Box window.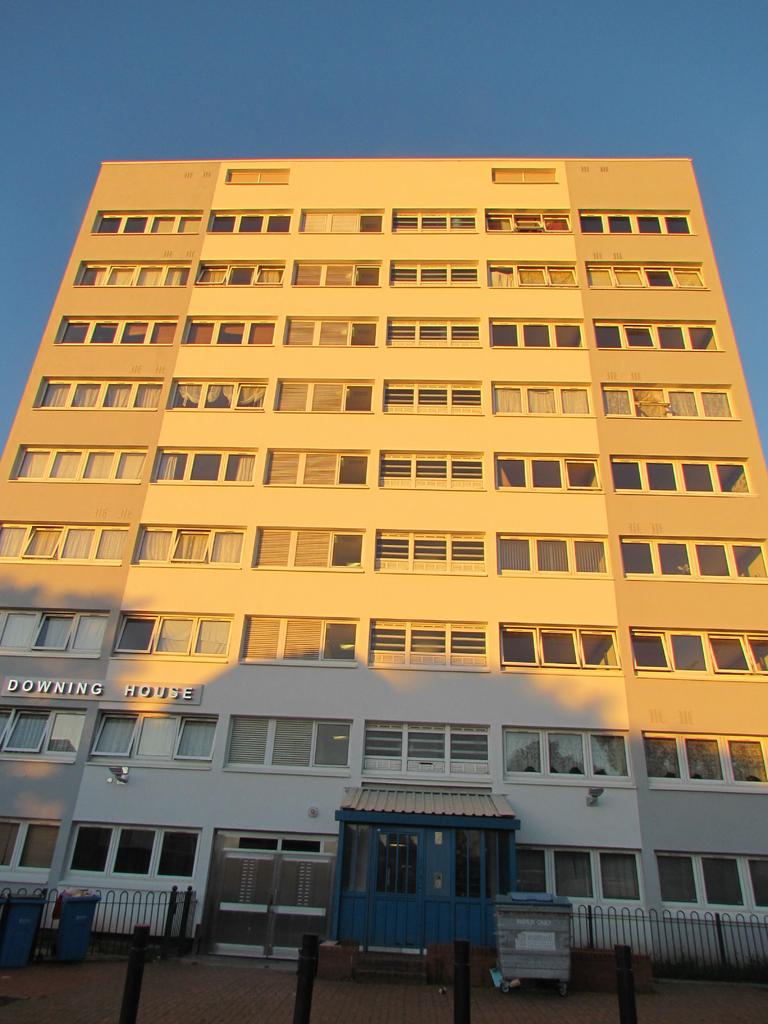
210/529/260/572.
